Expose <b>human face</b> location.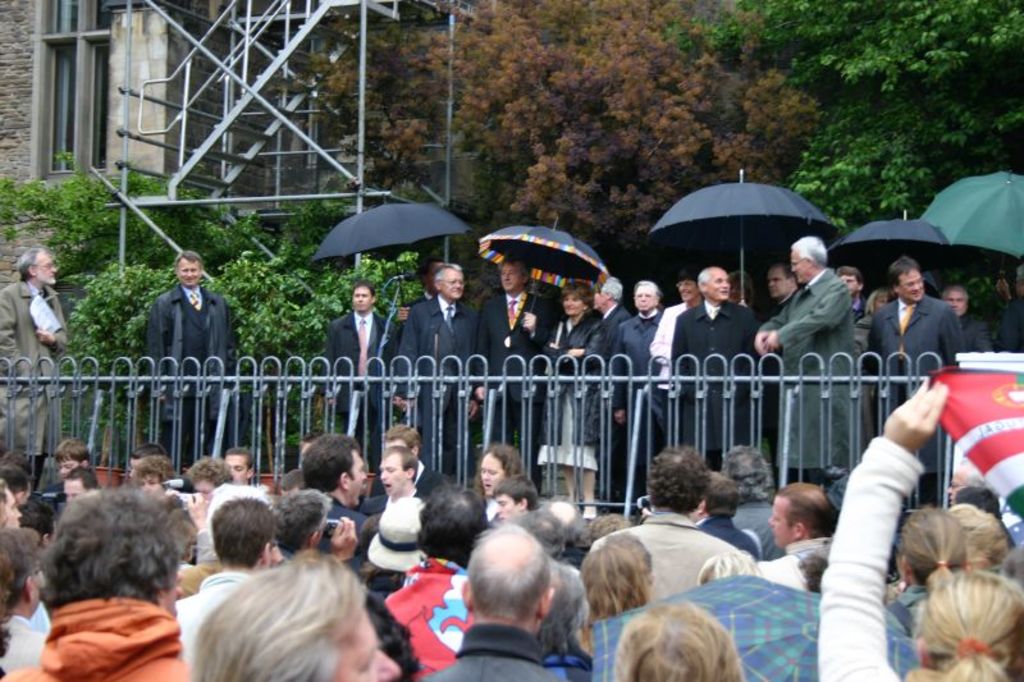
Exposed at bbox=[384, 439, 407, 449].
